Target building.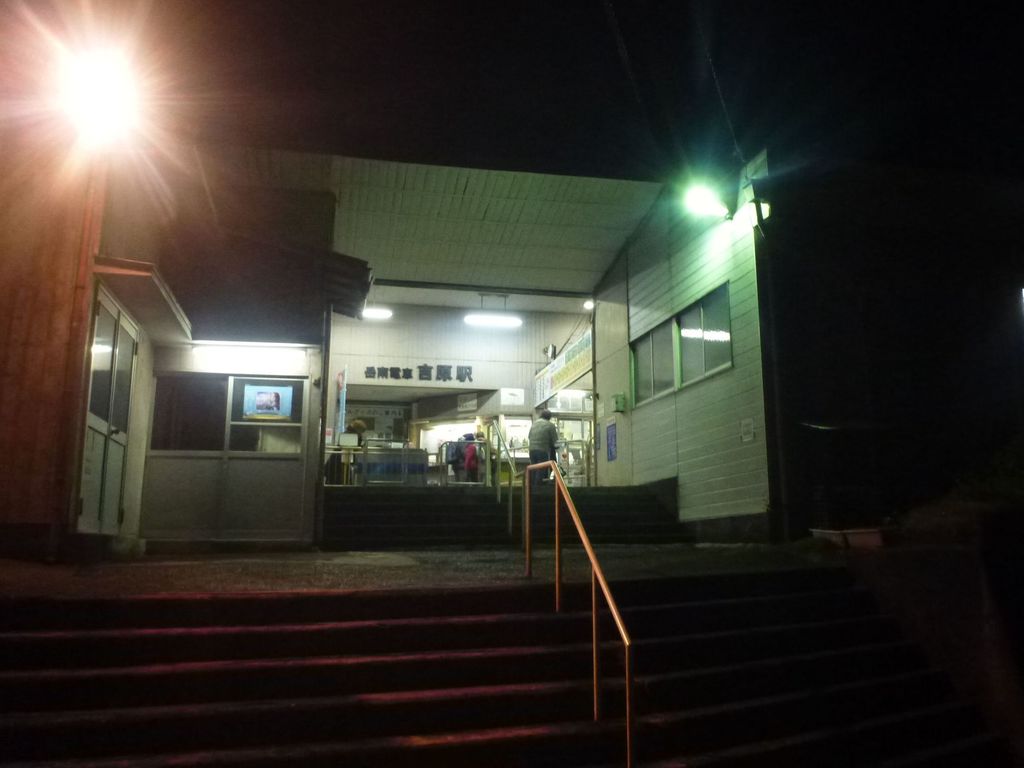
Target region: <box>0,2,1023,555</box>.
